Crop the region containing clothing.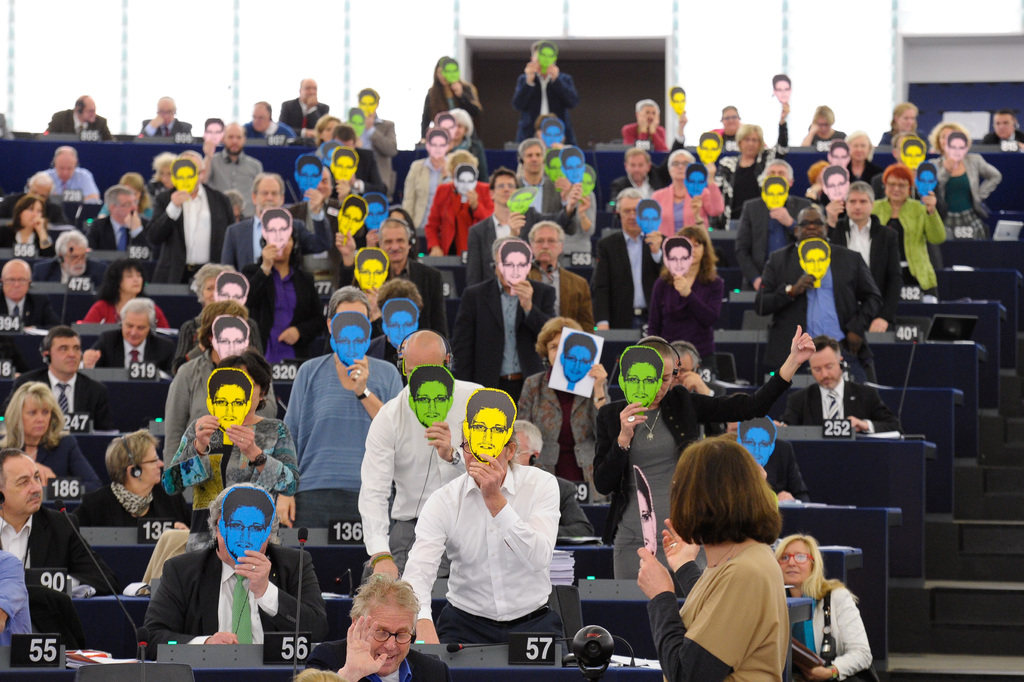
Crop region: l=589, t=234, r=675, b=330.
